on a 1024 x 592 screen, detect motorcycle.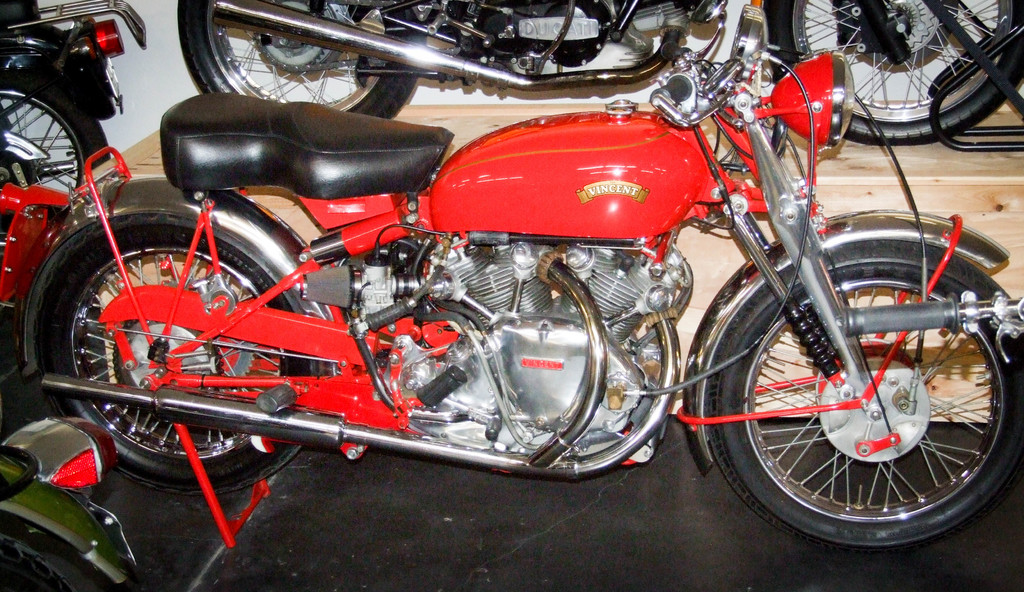
rect(174, 2, 1023, 146).
